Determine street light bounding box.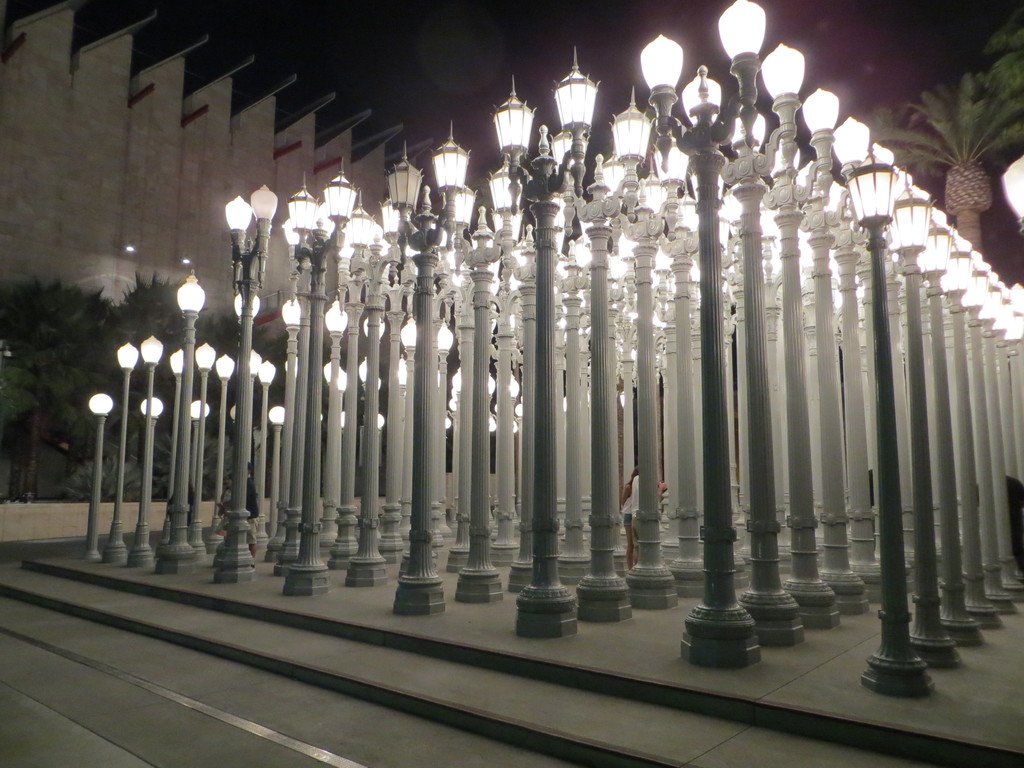
Determined: BBox(136, 332, 161, 566).
